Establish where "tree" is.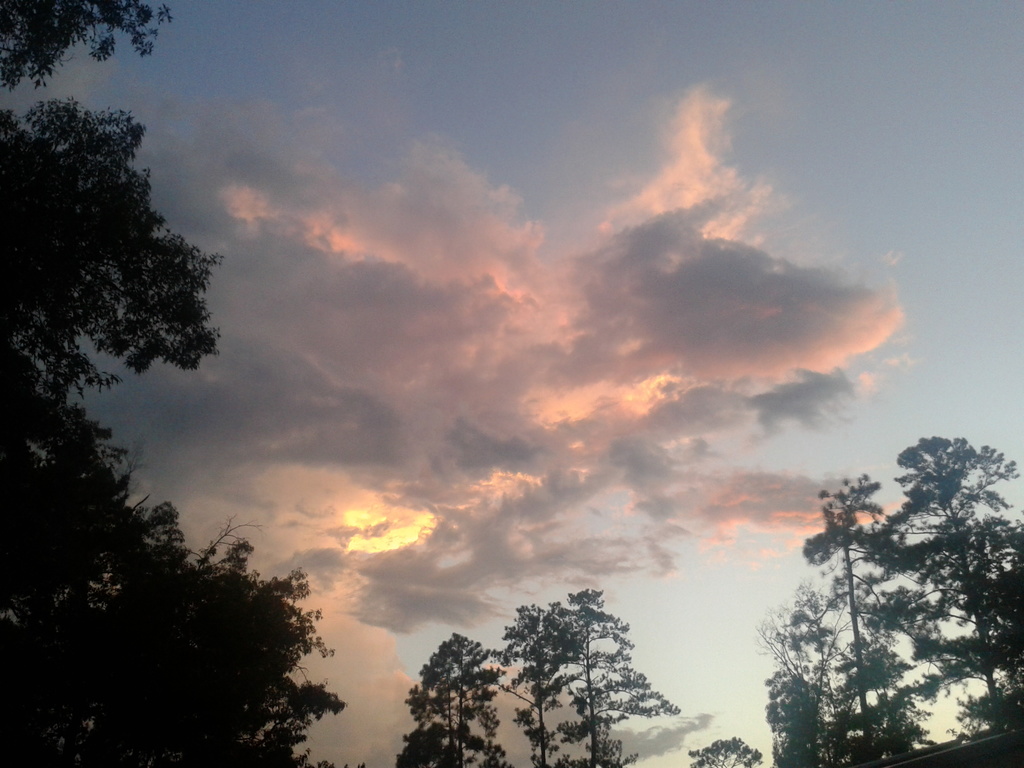
Established at 685 738 763 767.
